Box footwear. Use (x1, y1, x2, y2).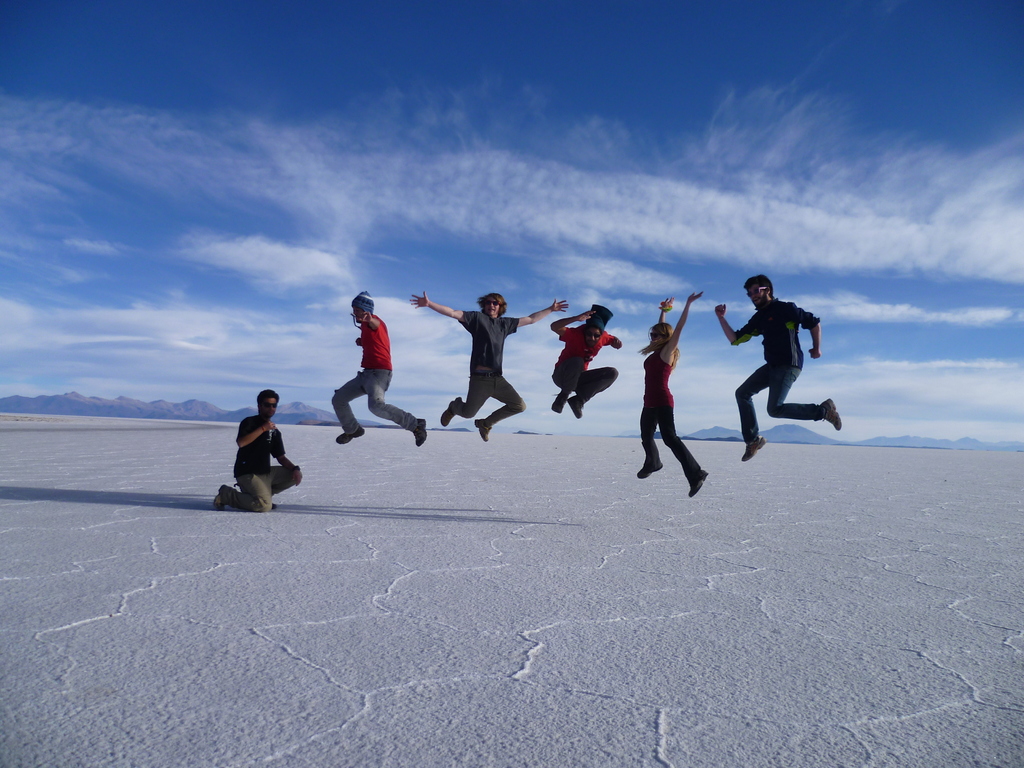
(636, 458, 662, 476).
